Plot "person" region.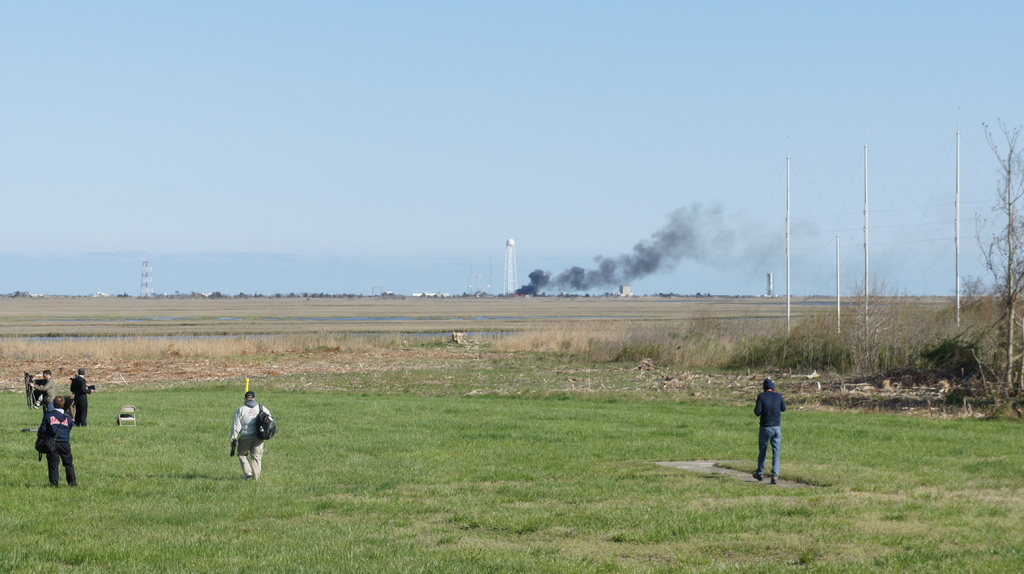
Plotted at box(231, 391, 269, 479).
